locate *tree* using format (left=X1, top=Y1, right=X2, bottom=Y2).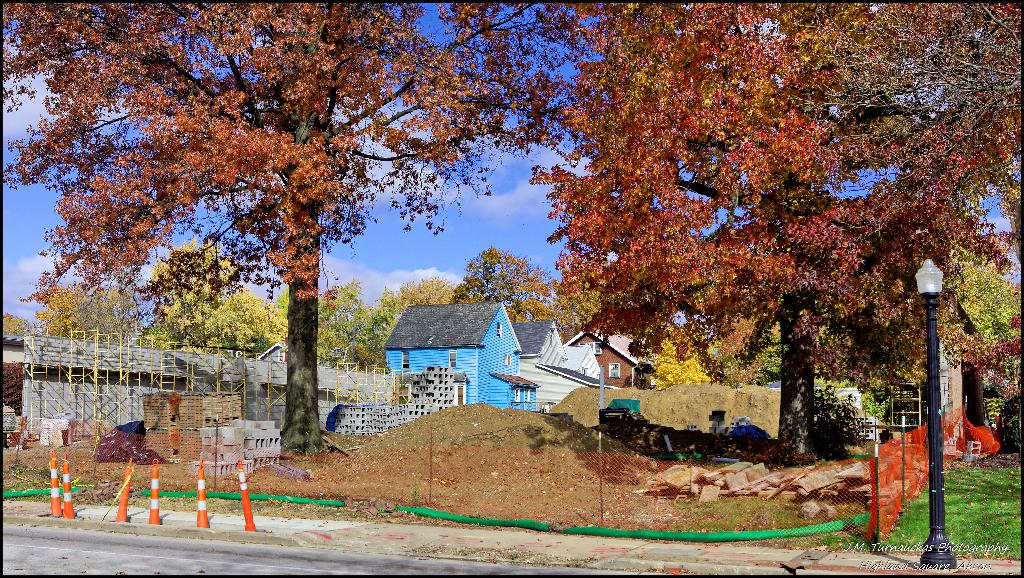
(left=0, top=312, right=32, bottom=337).
